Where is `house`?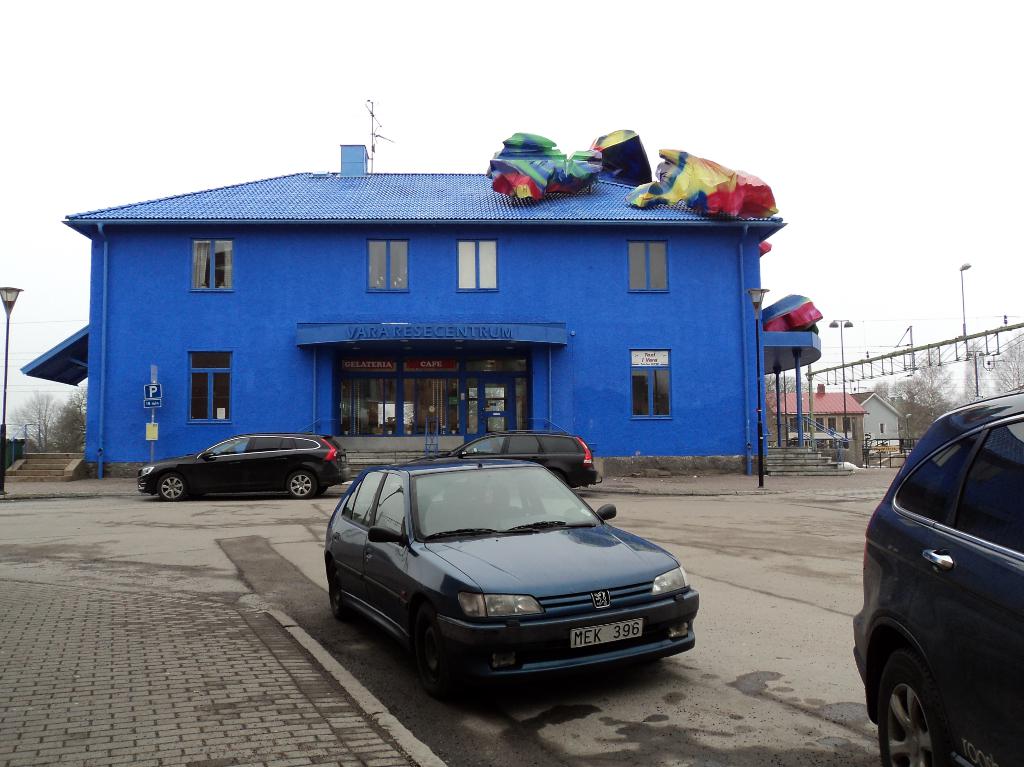
detection(860, 390, 899, 461).
